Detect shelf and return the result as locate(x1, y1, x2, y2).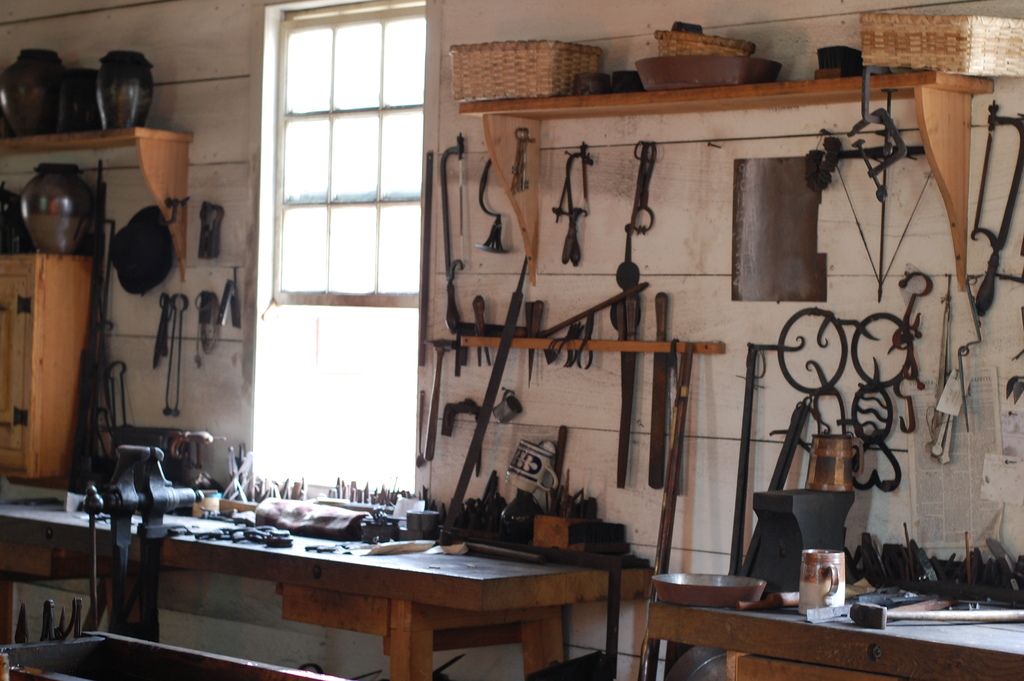
locate(456, 319, 736, 366).
